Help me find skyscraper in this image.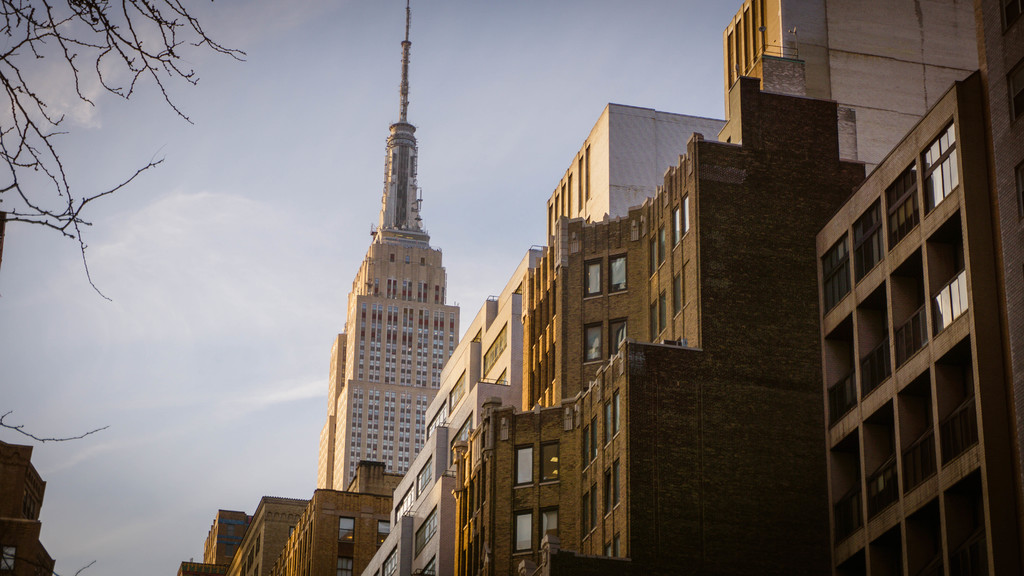
Found it: BBox(803, 38, 1020, 575).
